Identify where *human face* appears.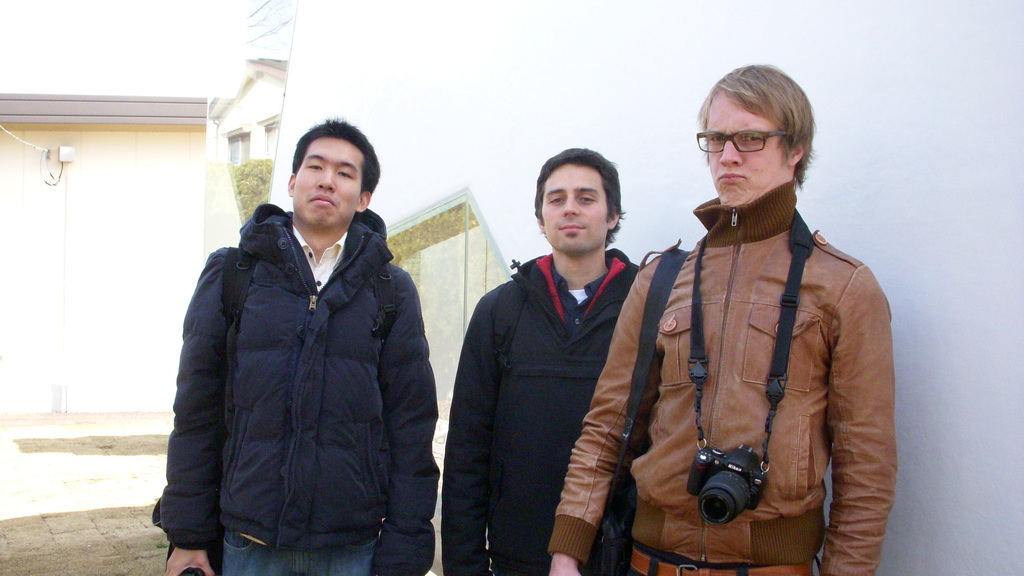
Appears at (688,79,820,205).
